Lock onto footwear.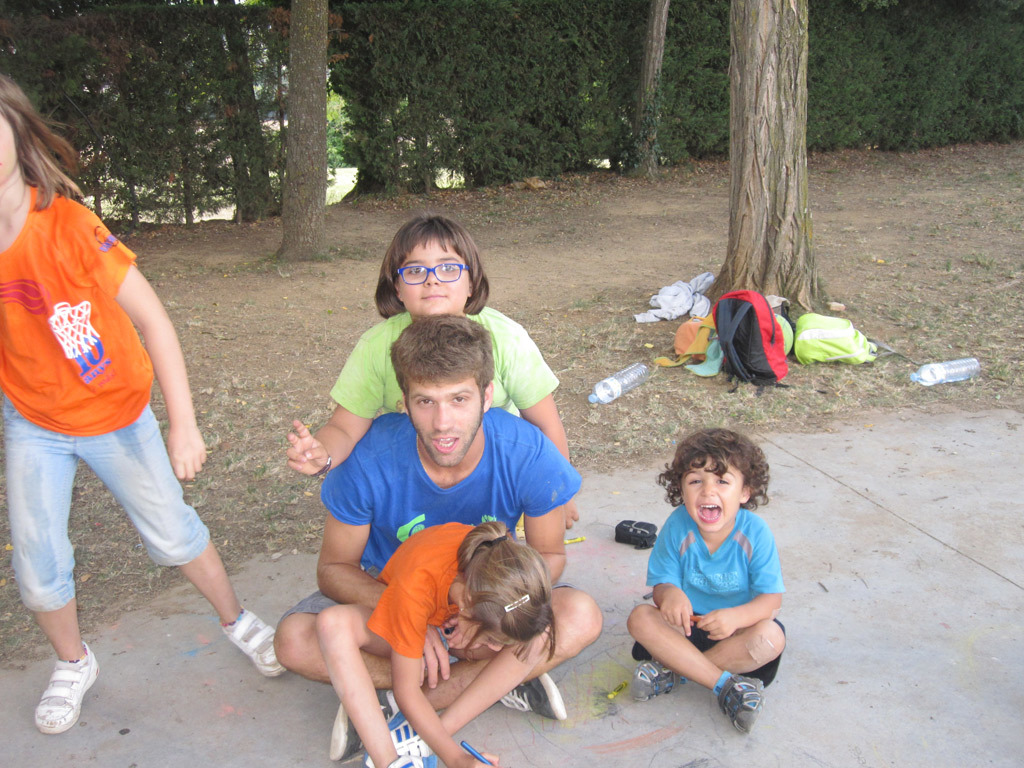
Locked: 329,687,397,761.
